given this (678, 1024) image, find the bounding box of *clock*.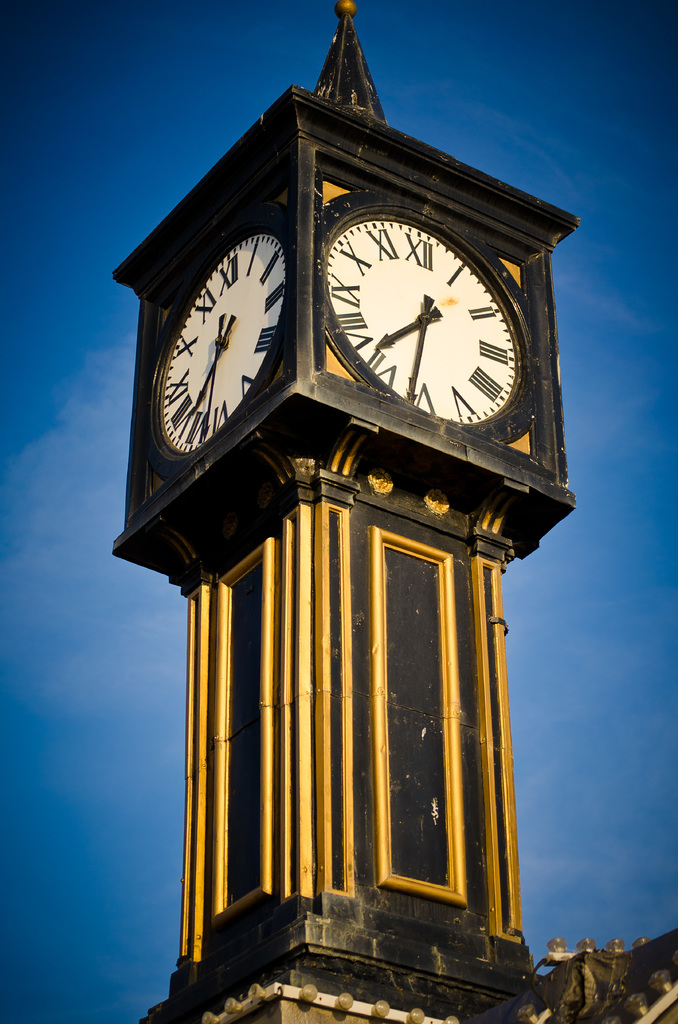
region(144, 233, 286, 464).
